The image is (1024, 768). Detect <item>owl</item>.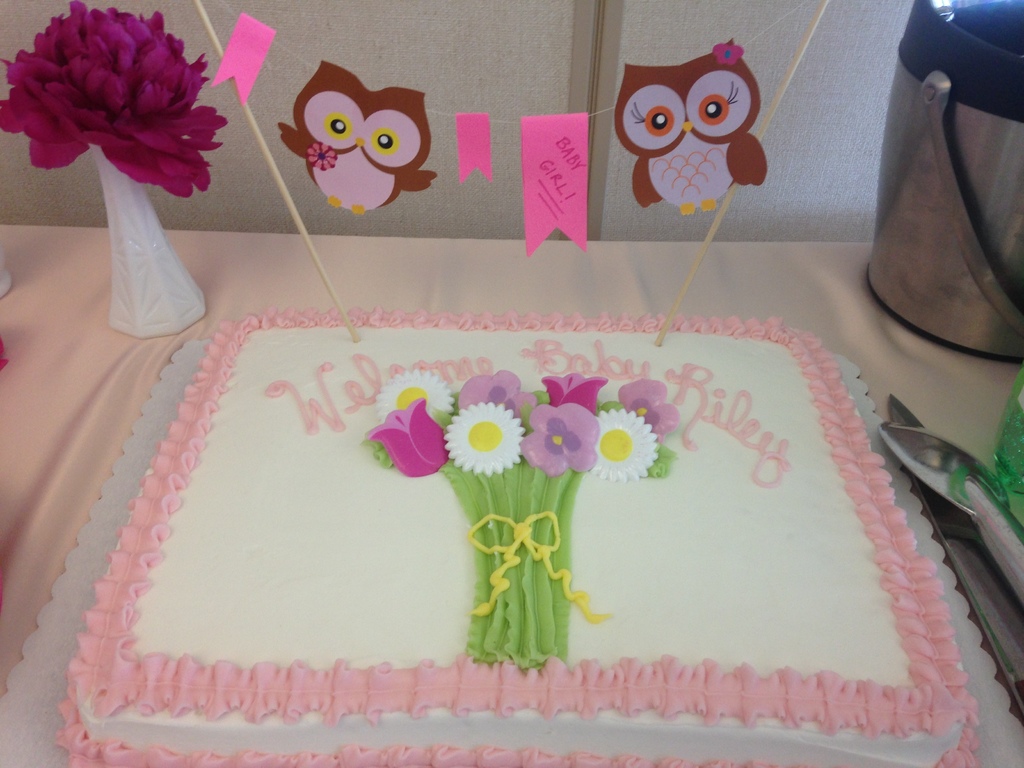
Detection: rect(274, 53, 439, 229).
